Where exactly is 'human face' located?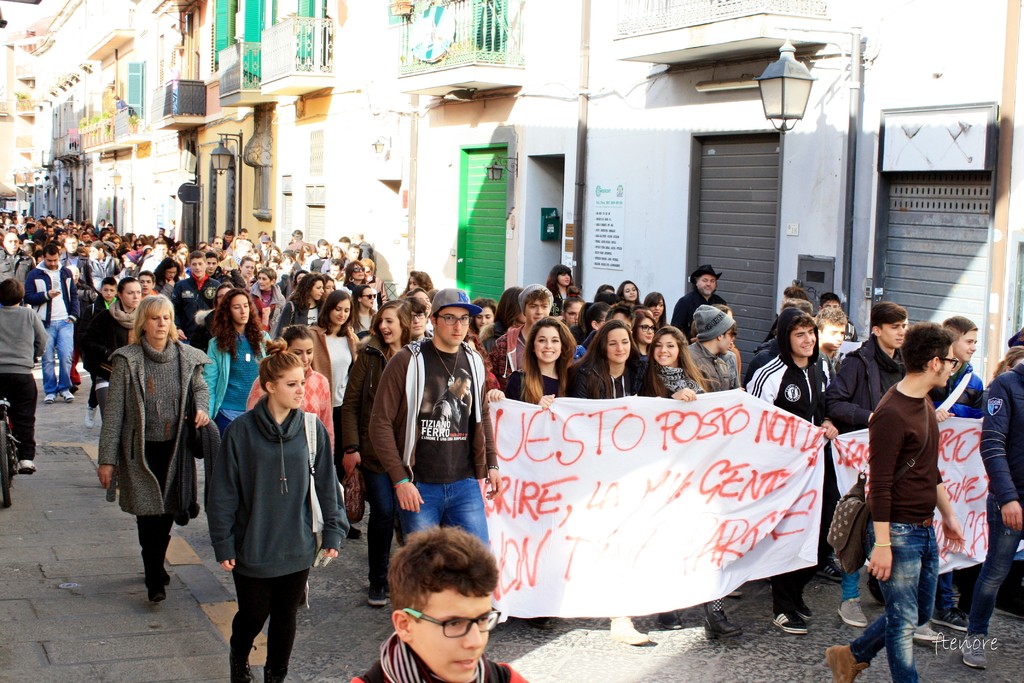
Its bounding box is <box>102,284,116,302</box>.
